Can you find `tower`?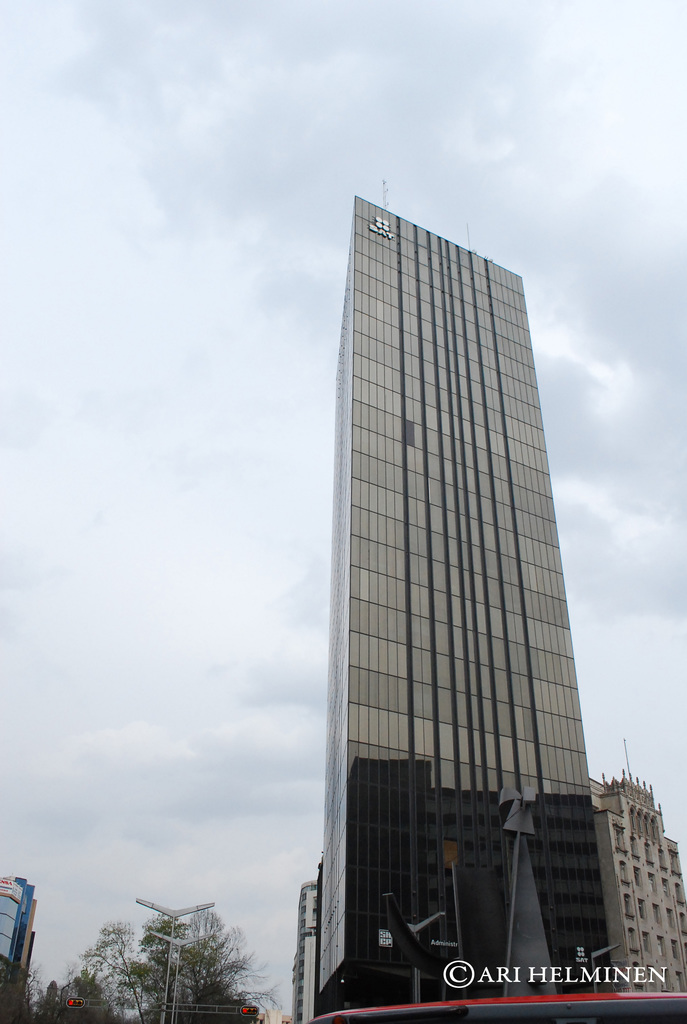
Yes, bounding box: BBox(0, 867, 47, 1020).
